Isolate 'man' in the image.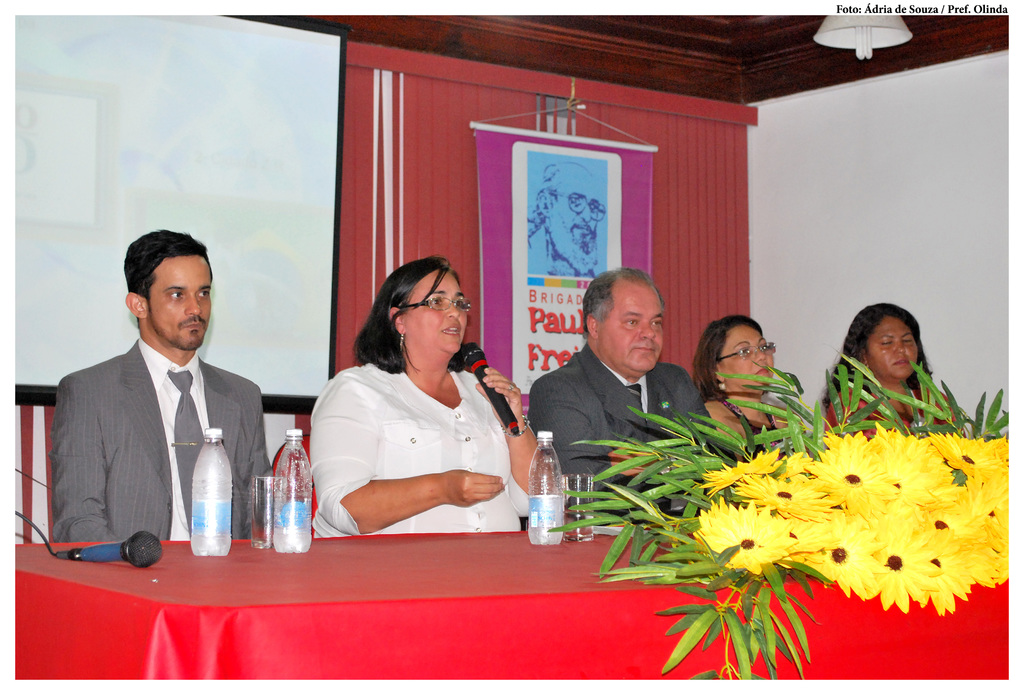
Isolated region: locate(44, 236, 273, 570).
